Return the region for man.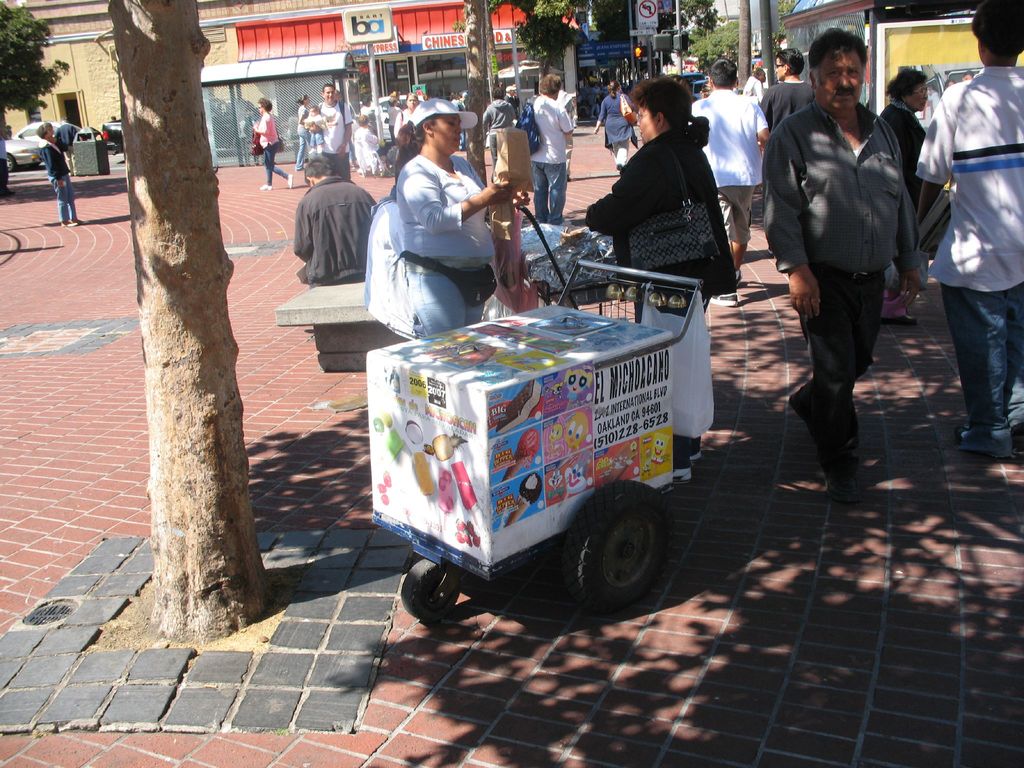
BBox(912, 0, 1023, 460).
